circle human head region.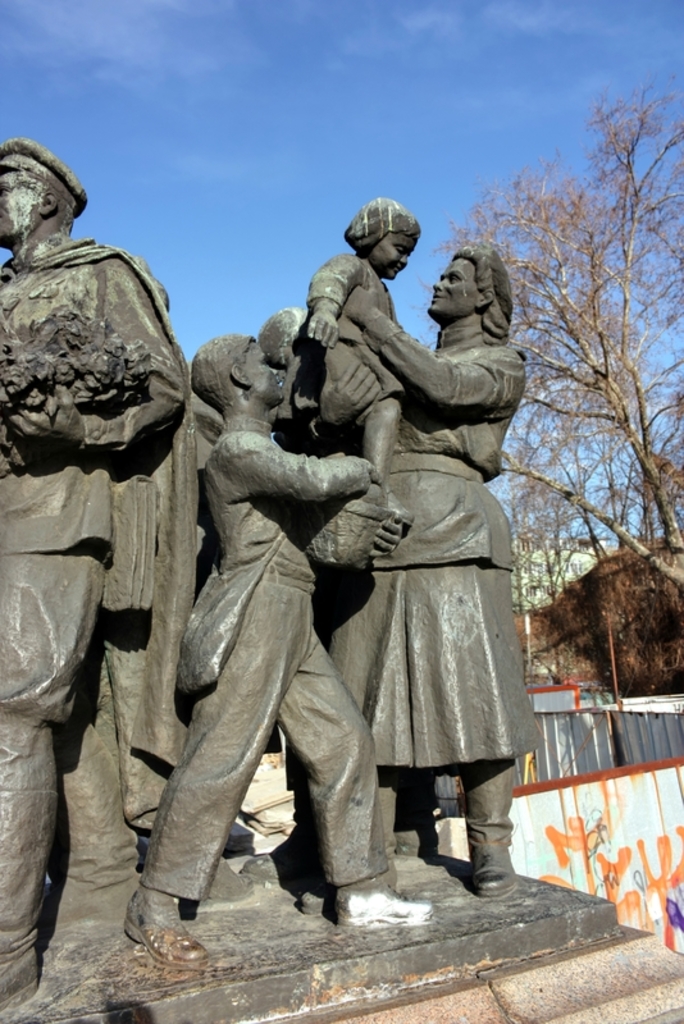
Region: <bbox>191, 334, 279, 408</bbox>.
